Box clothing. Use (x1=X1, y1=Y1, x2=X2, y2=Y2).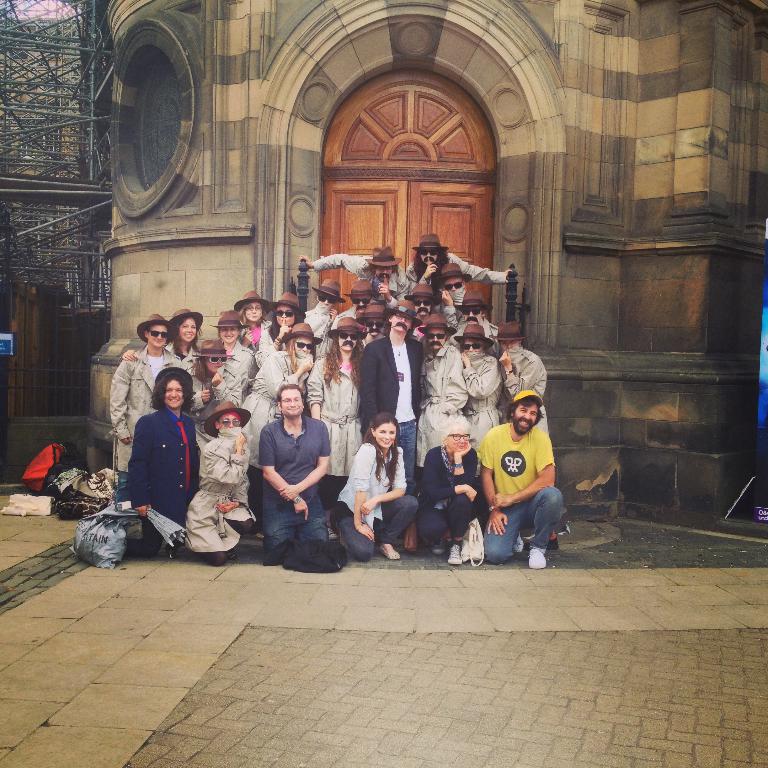
(x1=460, y1=348, x2=503, y2=444).
